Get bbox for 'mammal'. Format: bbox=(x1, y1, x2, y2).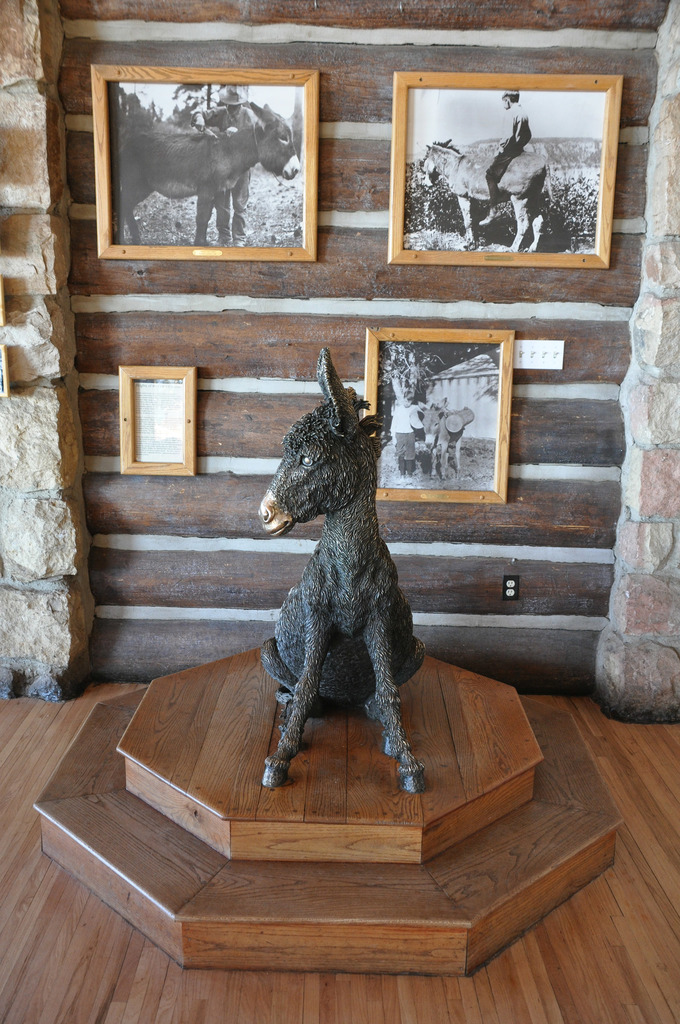
bbox=(389, 388, 425, 476).
